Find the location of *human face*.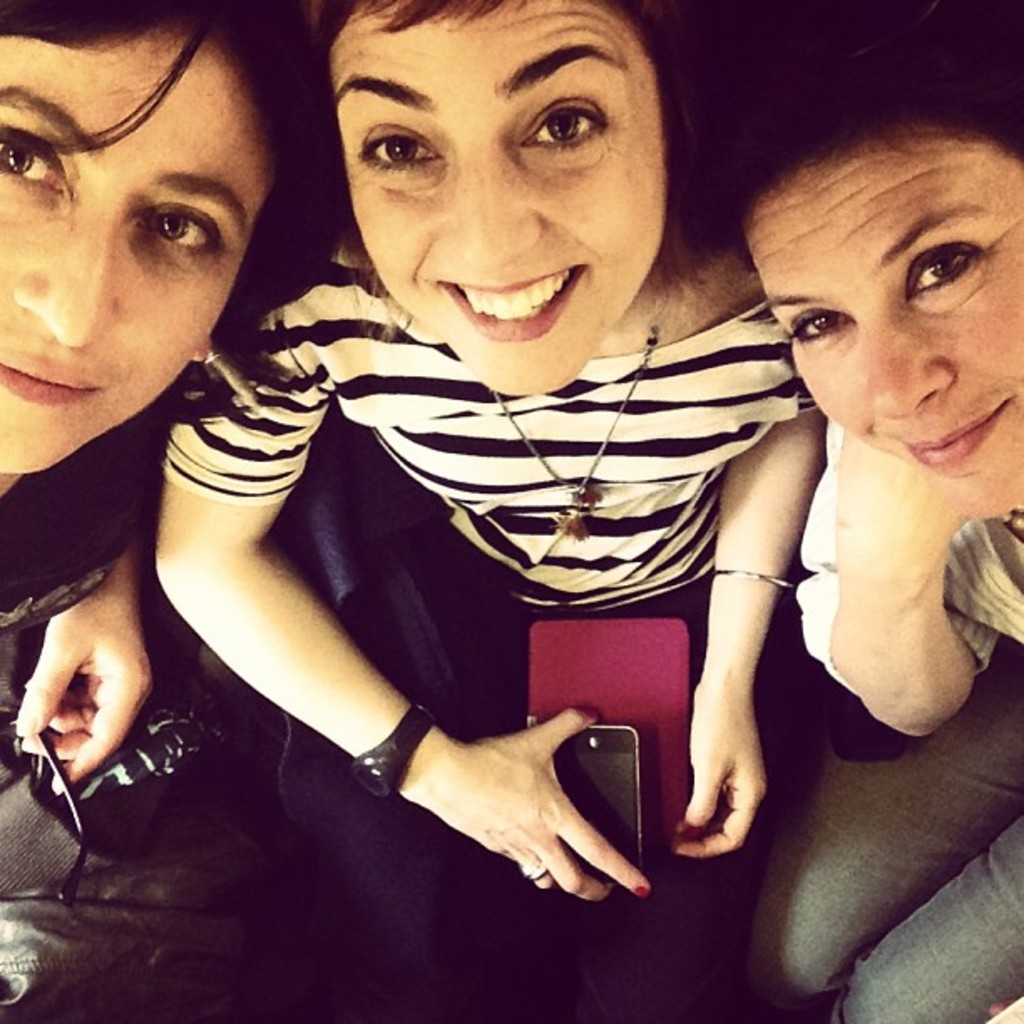
Location: bbox=[0, 32, 273, 468].
